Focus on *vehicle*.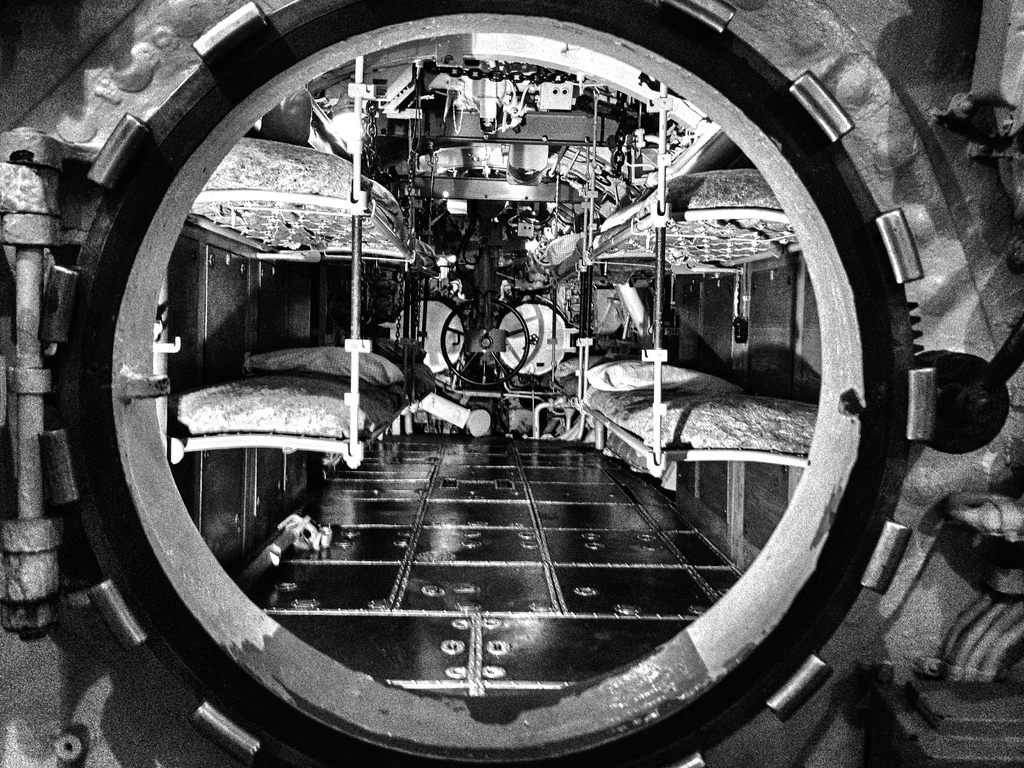
Focused at BBox(0, 0, 1023, 767).
